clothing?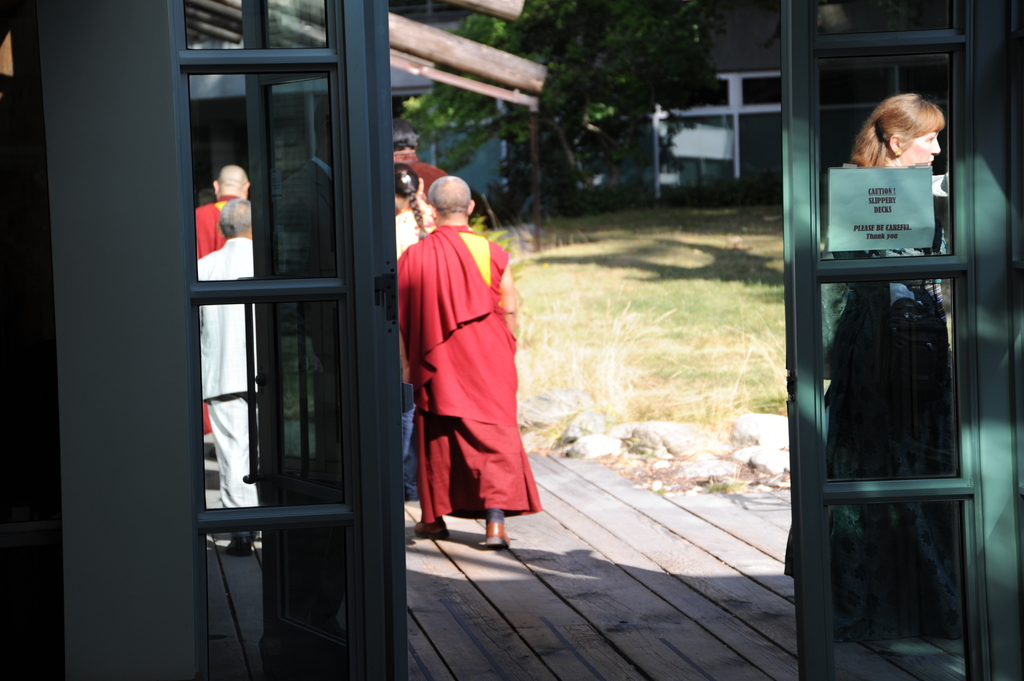
(left=815, top=228, right=924, bottom=460)
